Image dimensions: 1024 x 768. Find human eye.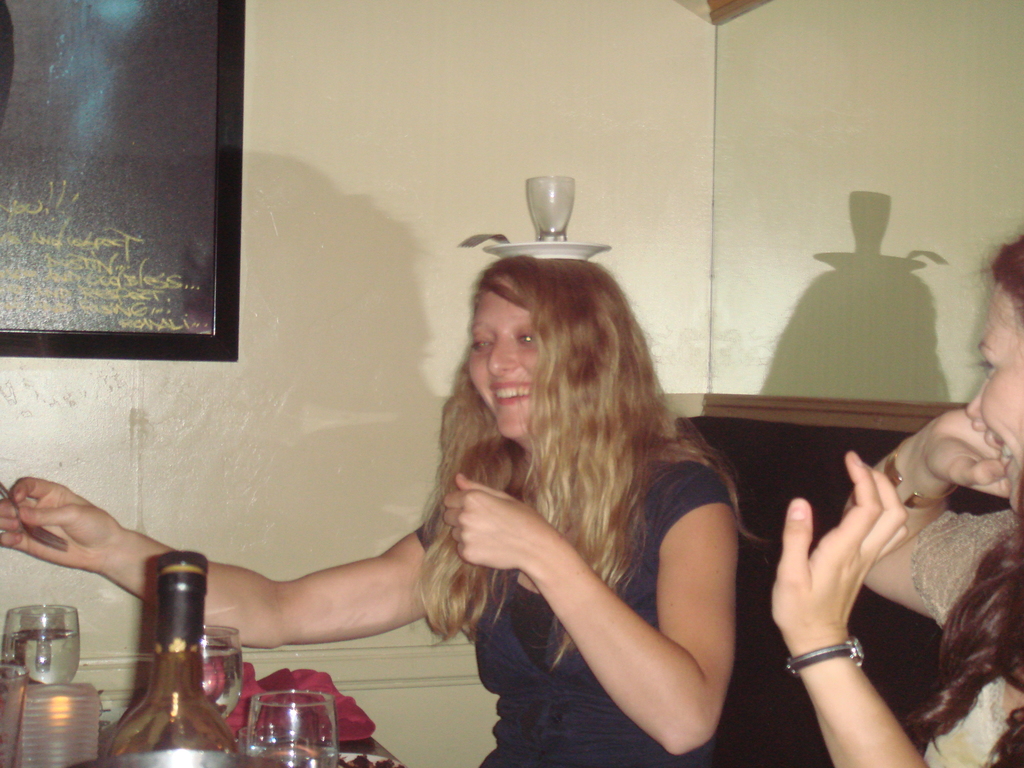
{"x1": 981, "y1": 355, "x2": 997, "y2": 376}.
